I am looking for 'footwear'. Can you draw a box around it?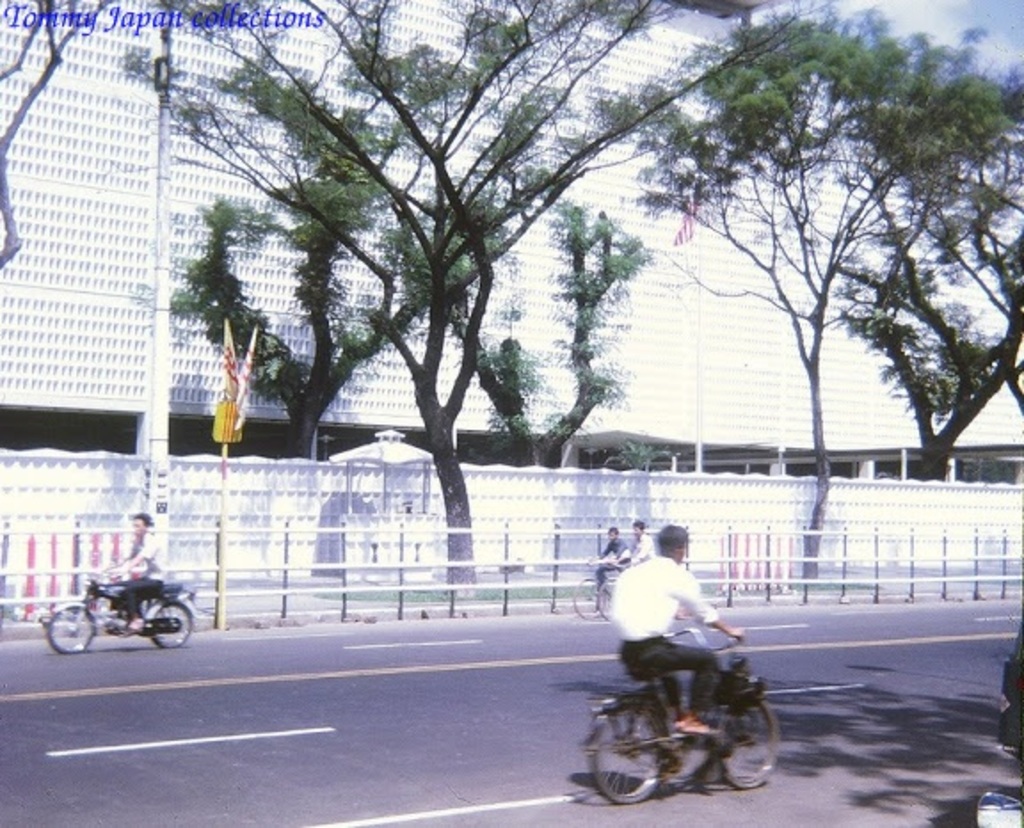
Sure, the bounding box is 677 721 720 743.
